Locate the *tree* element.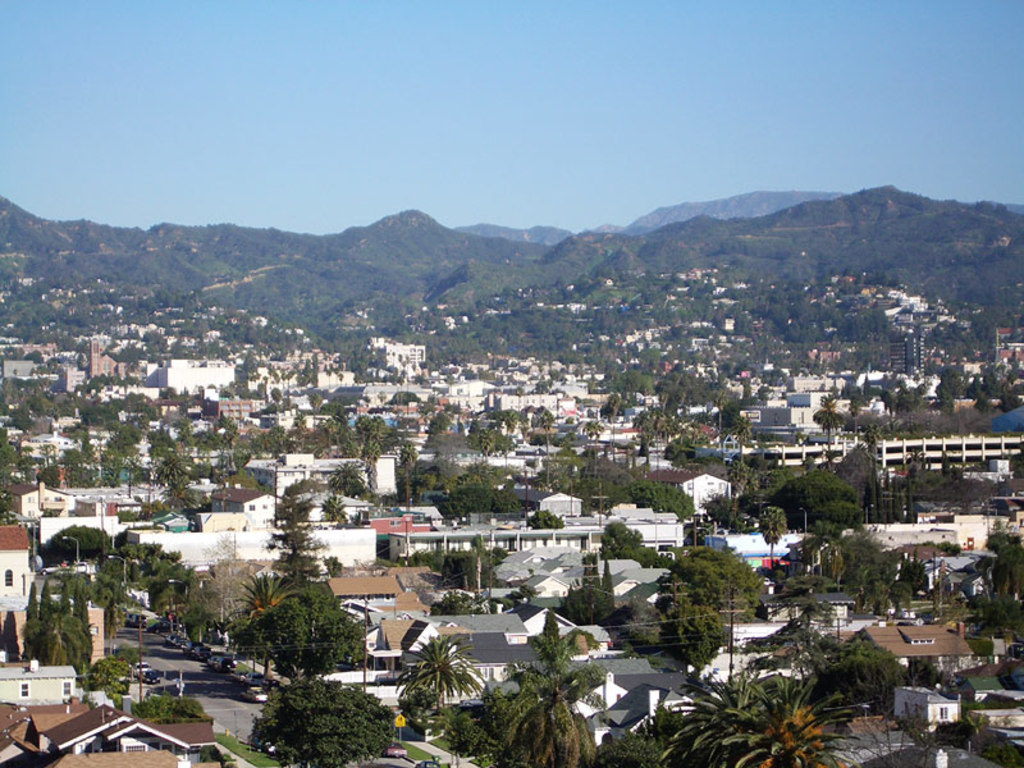
Element bbox: crop(329, 461, 378, 502).
